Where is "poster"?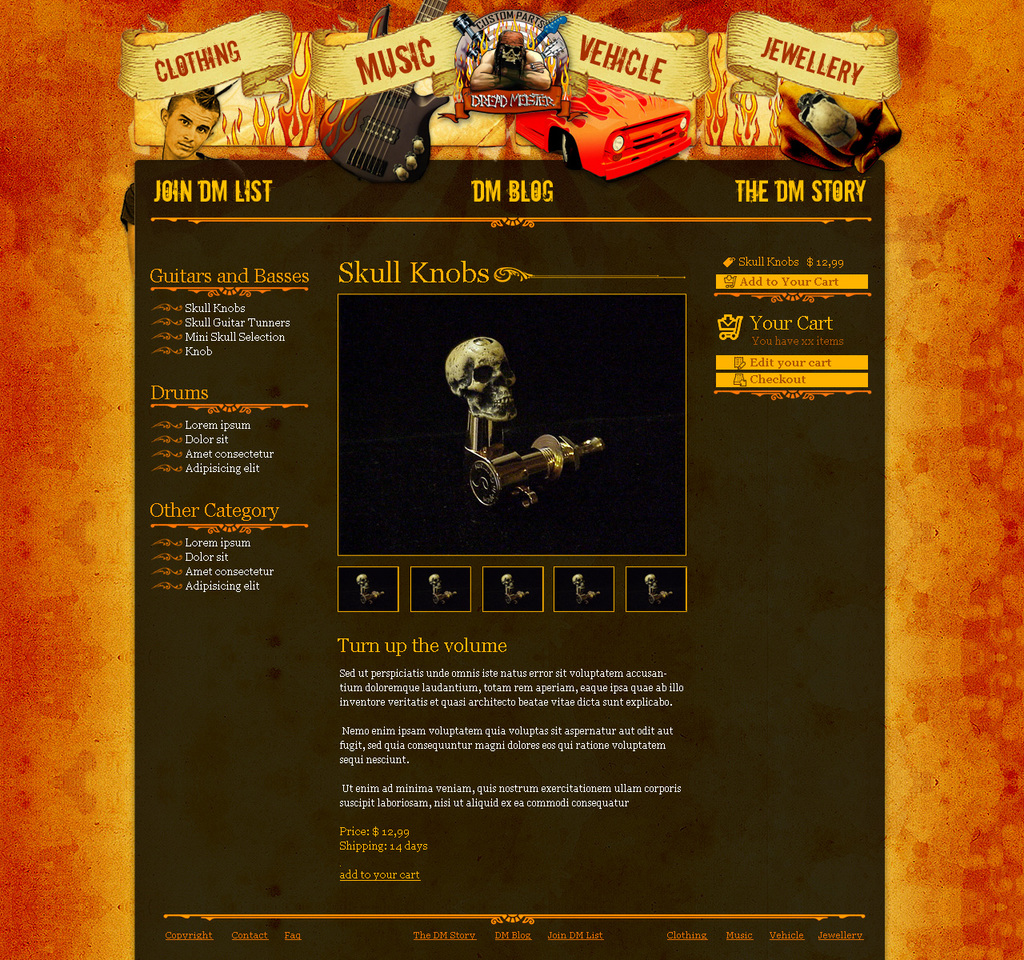
crop(0, 0, 1023, 959).
